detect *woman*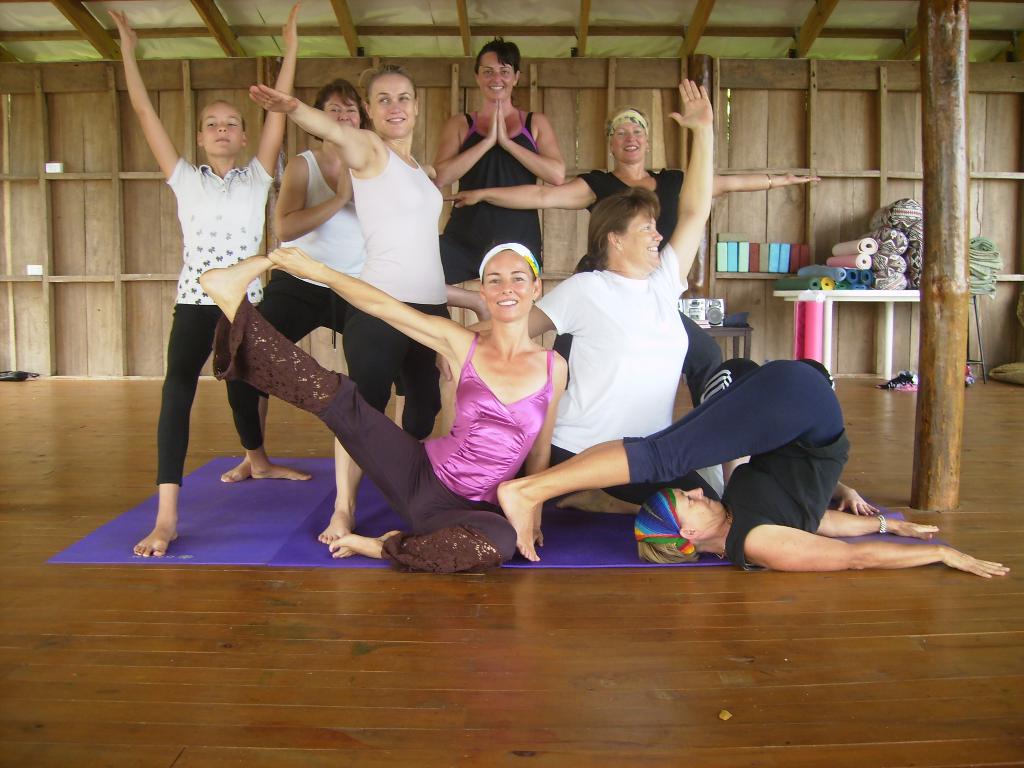
429:29:567:288
